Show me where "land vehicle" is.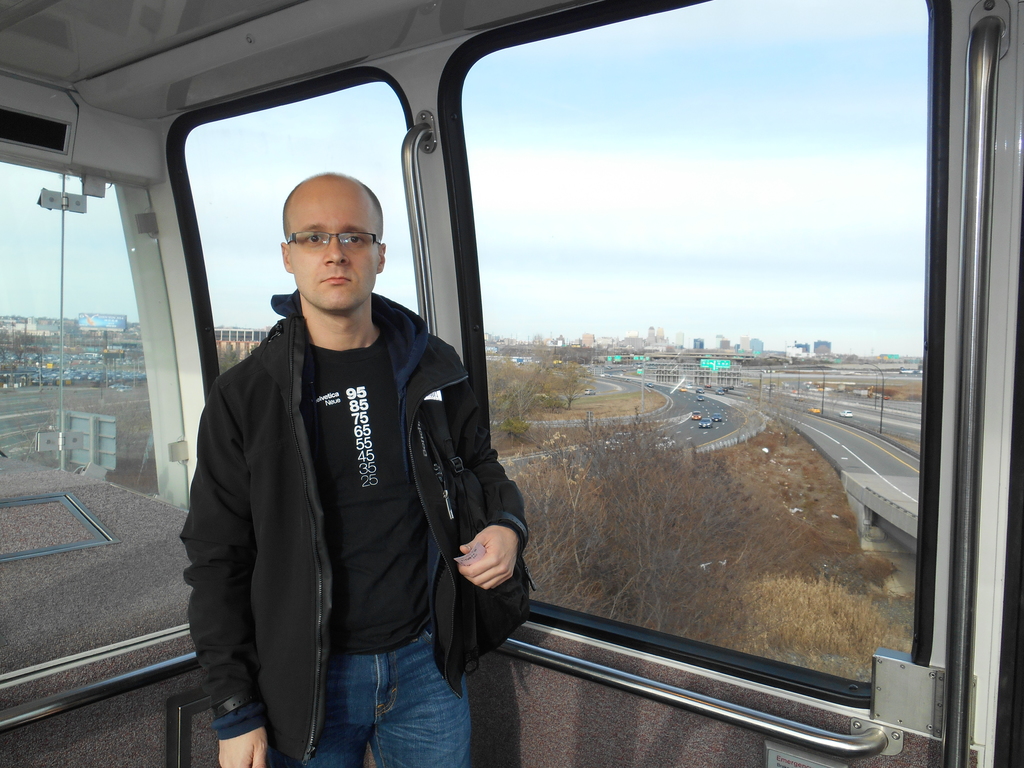
"land vehicle" is at 837 406 853 419.
